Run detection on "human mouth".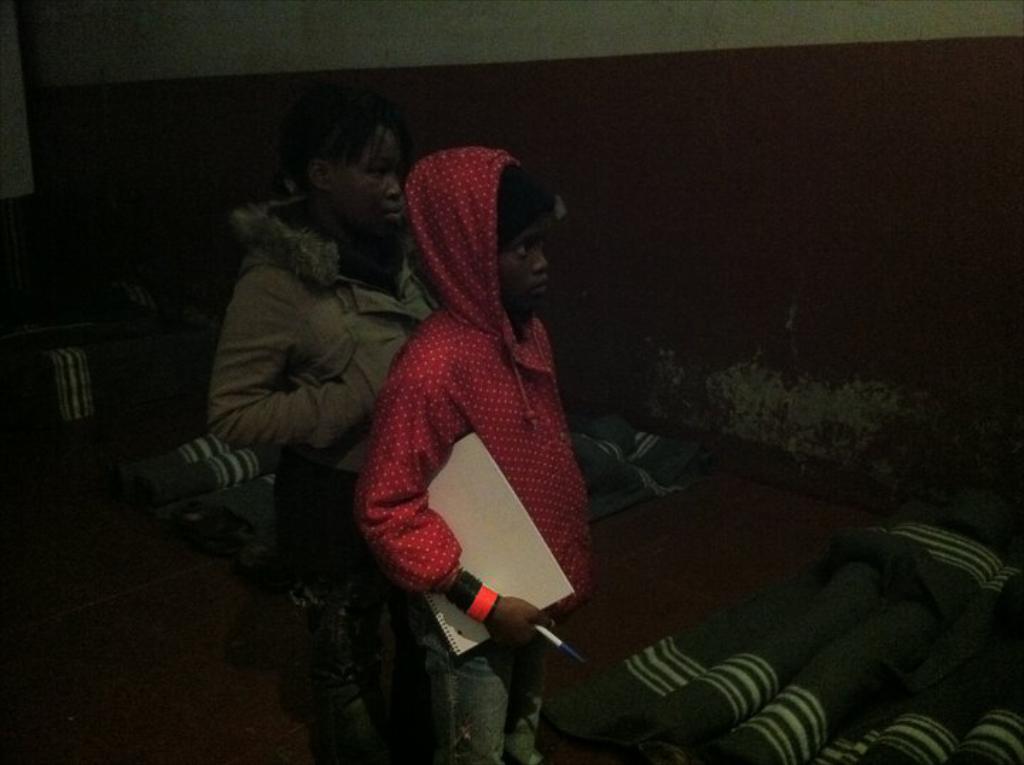
Result: {"x1": 383, "y1": 200, "x2": 398, "y2": 226}.
